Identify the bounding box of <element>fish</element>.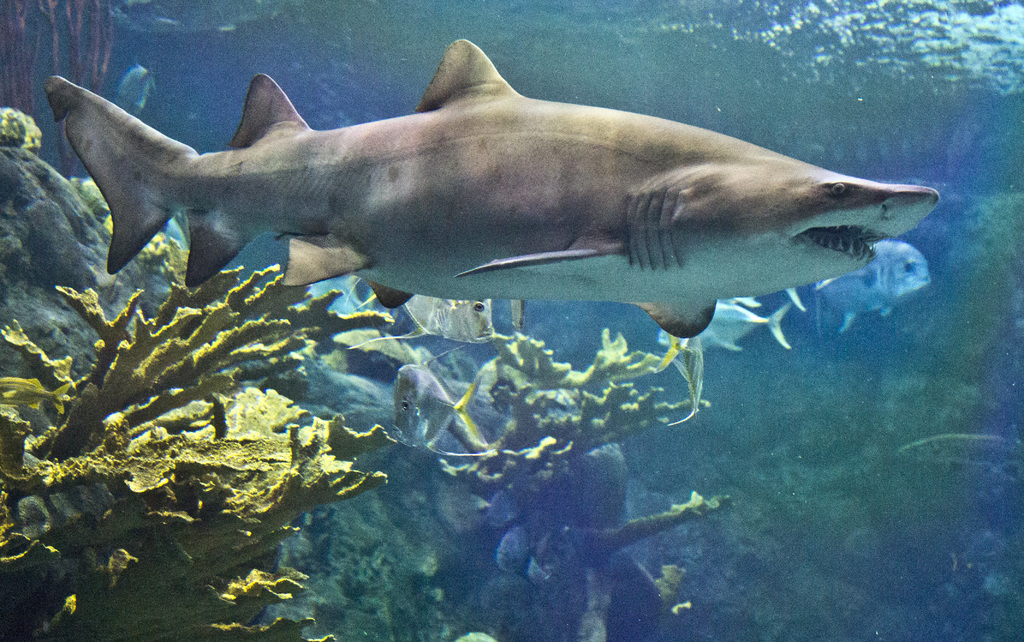
bbox=[488, 531, 530, 595].
